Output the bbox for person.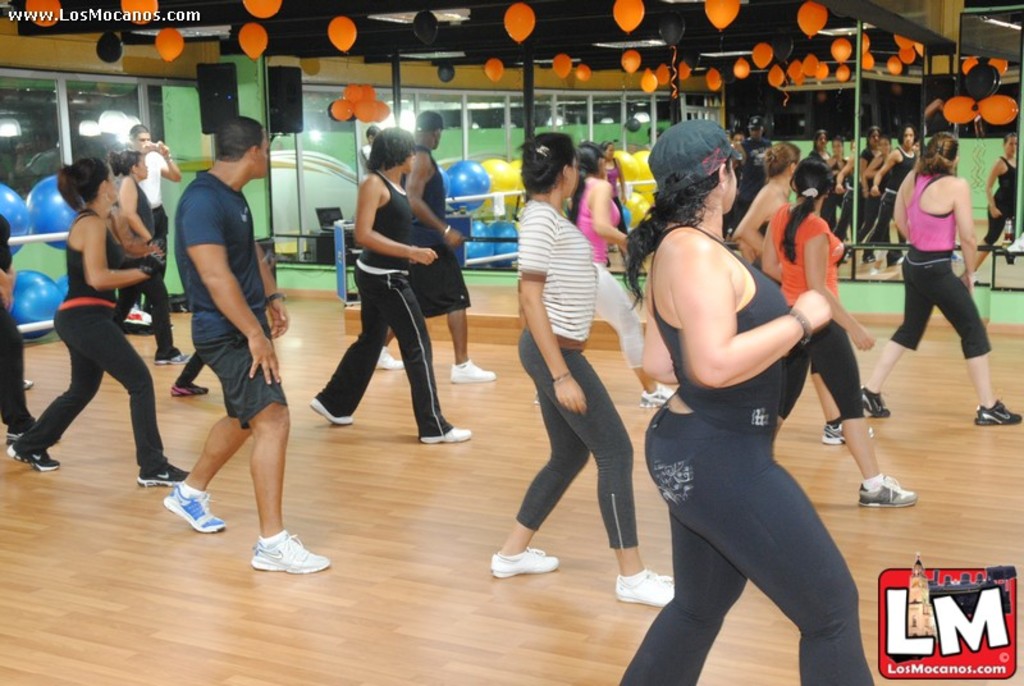
x1=488, y1=131, x2=682, y2=603.
